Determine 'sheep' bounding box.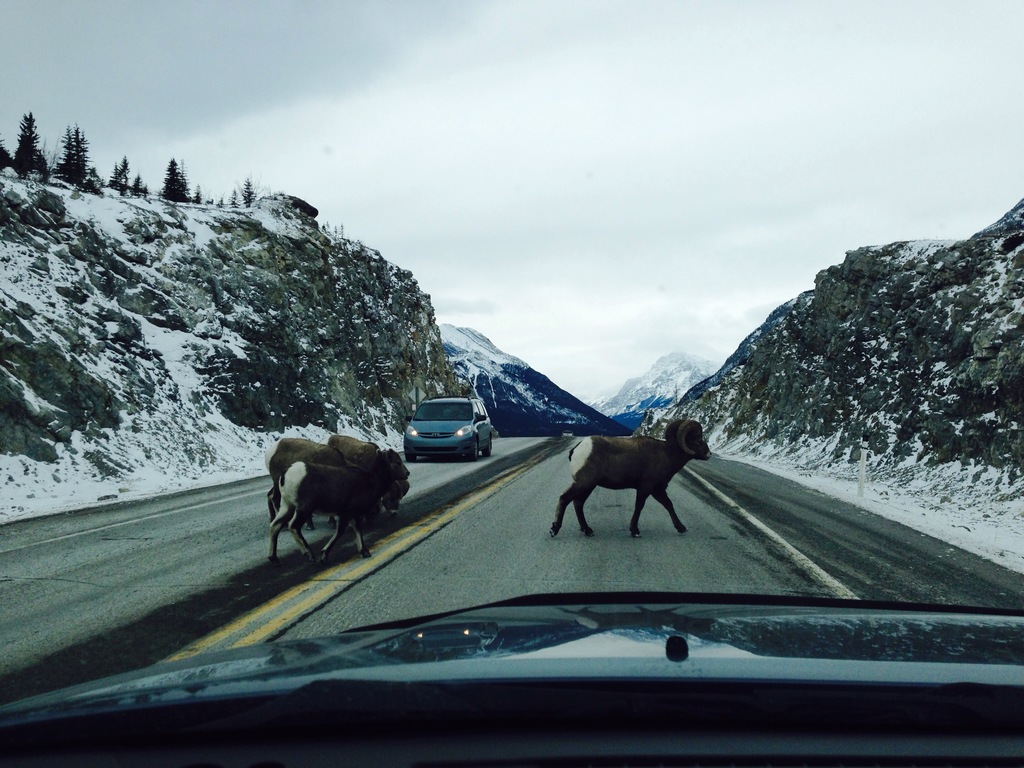
Determined: (269,460,403,559).
